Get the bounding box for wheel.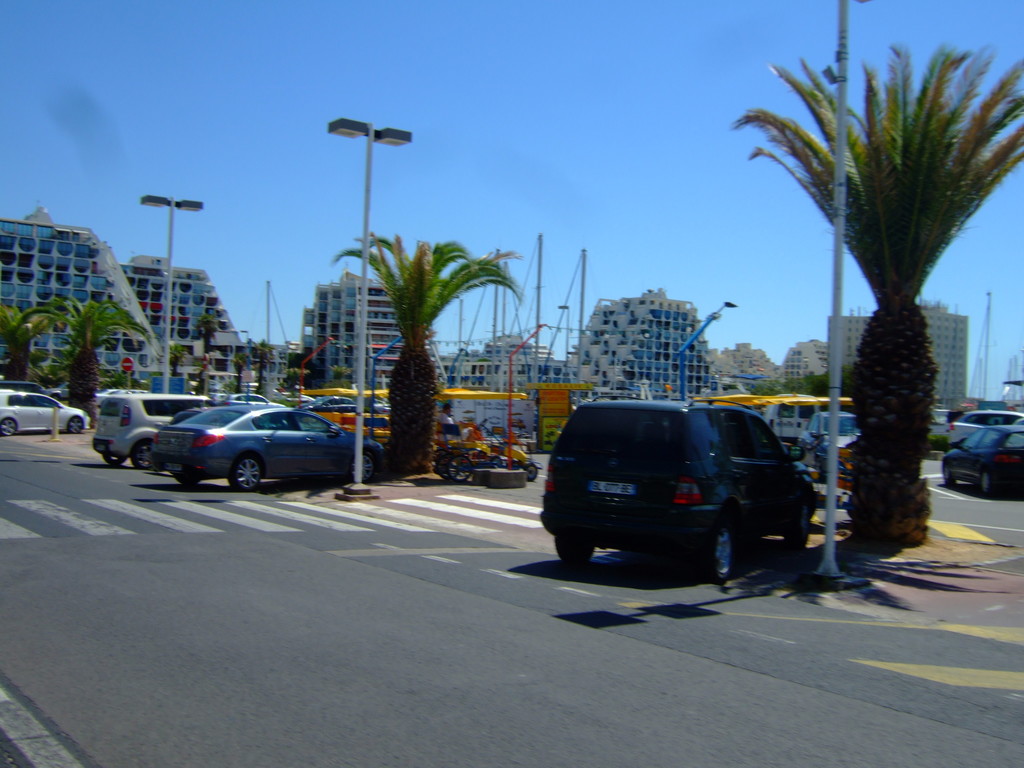
detection(550, 534, 595, 564).
